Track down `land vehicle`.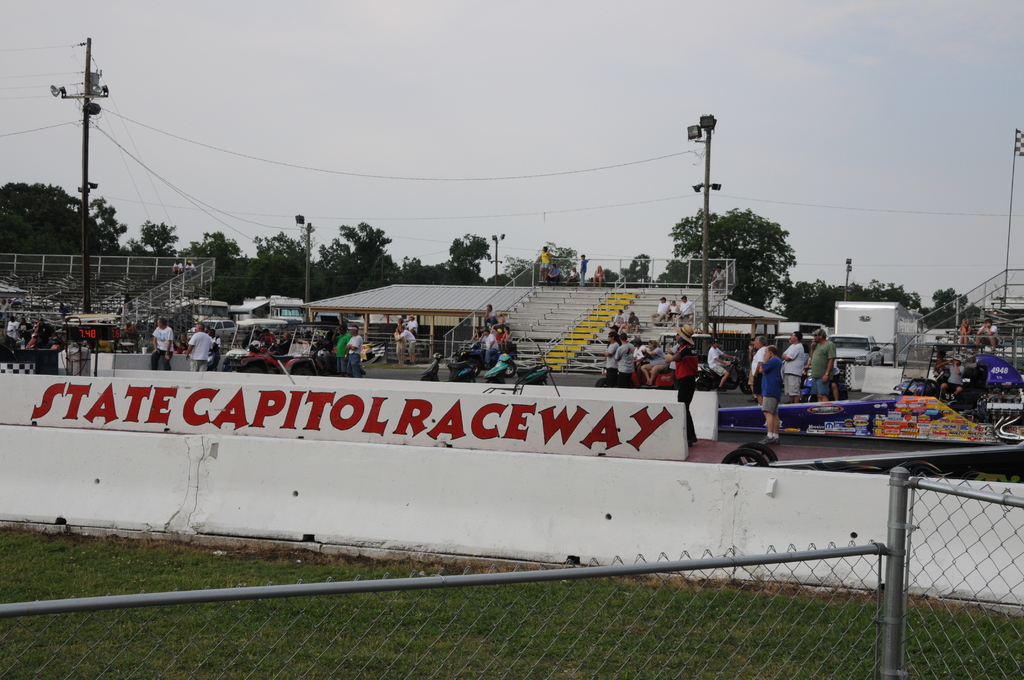
Tracked to [x1=220, y1=314, x2=290, y2=375].
